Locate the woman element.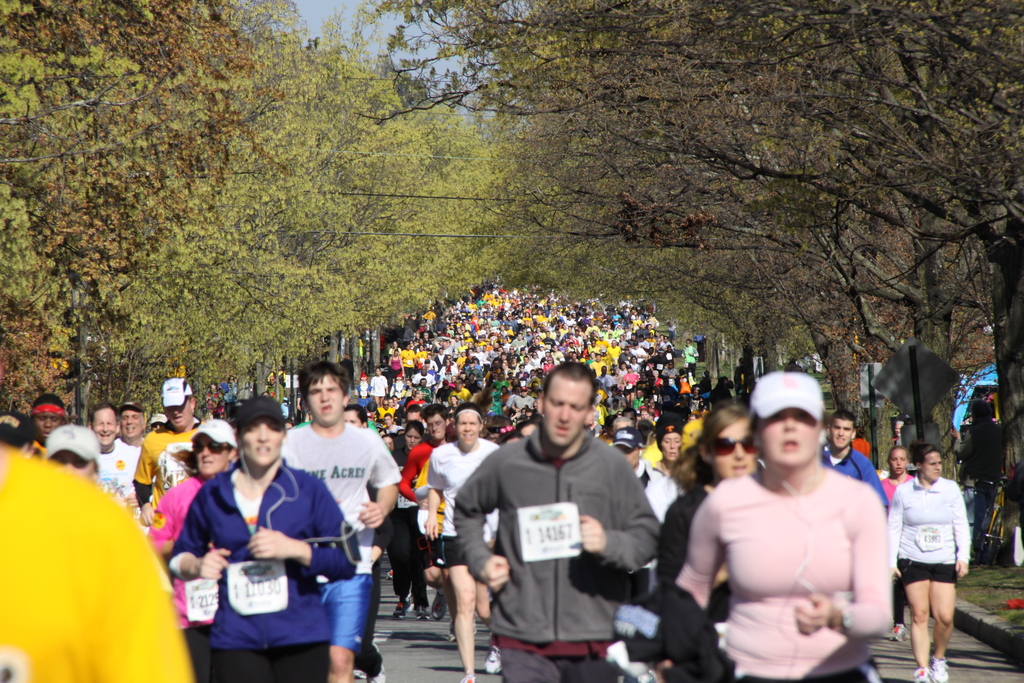
Element bbox: {"x1": 147, "y1": 418, "x2": 235, "y2": 682}.
